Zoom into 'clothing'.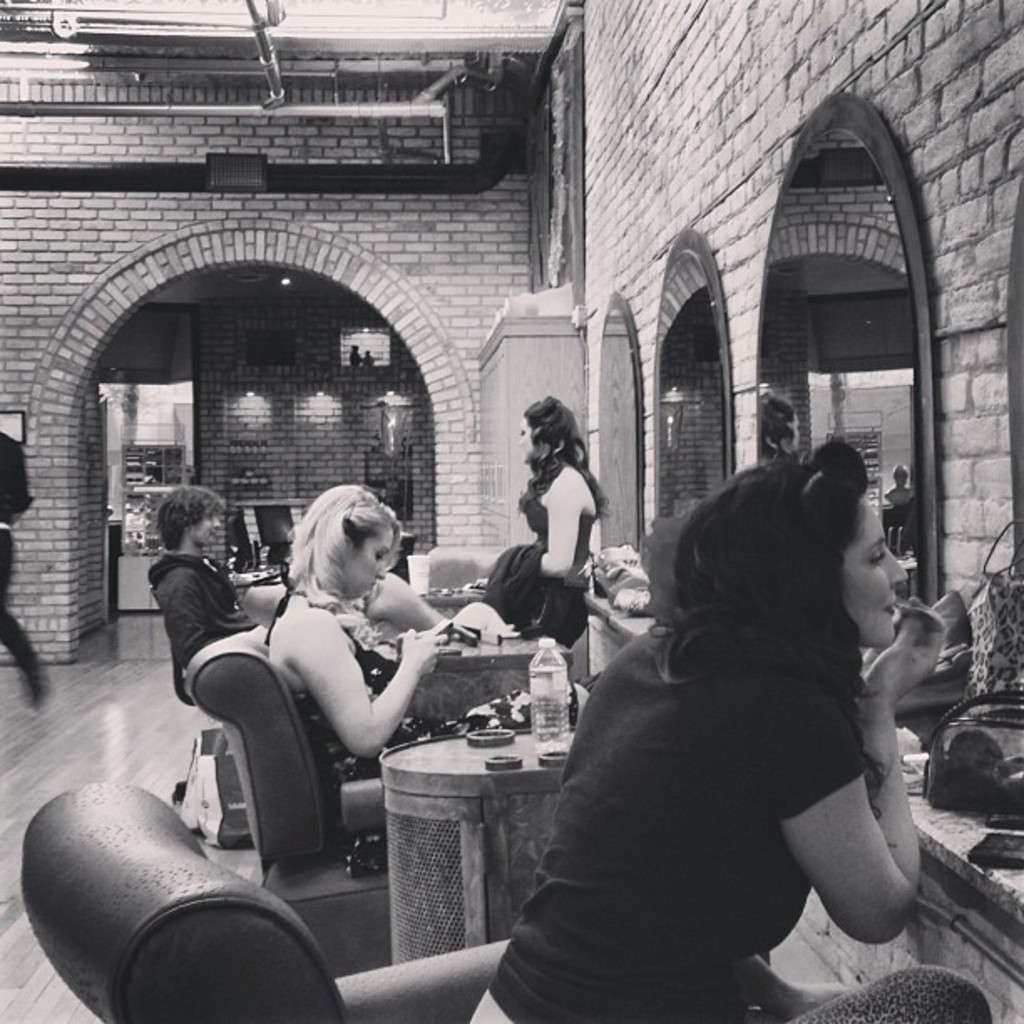
Zoom target: locate(144, 545, 243, 654).
